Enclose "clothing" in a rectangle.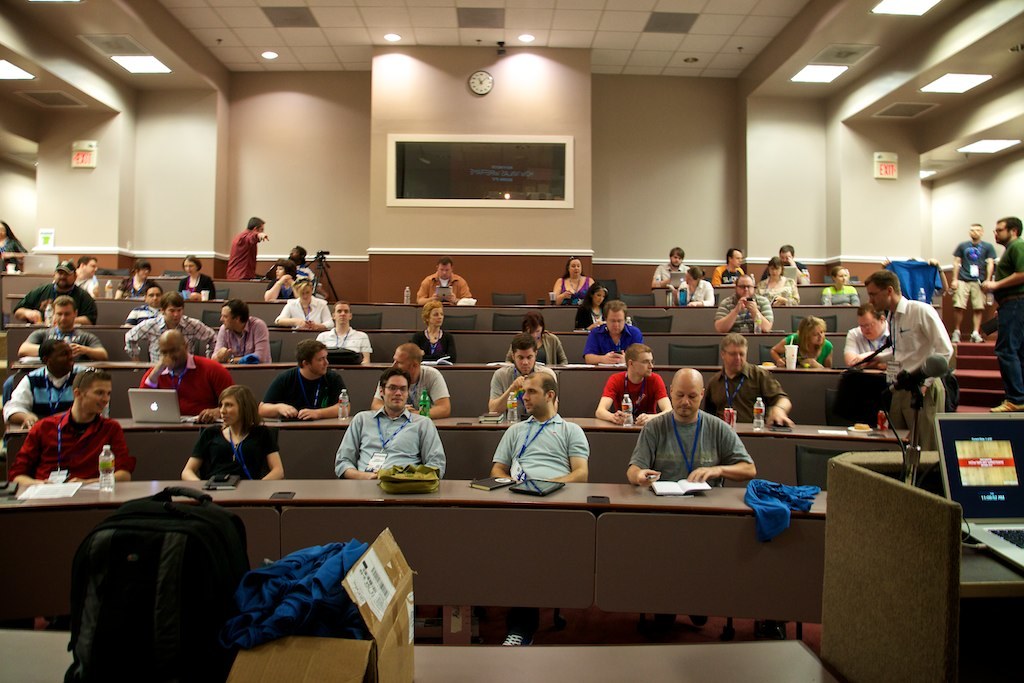
x1=990 y1=239 x2=1023 y2=400.
